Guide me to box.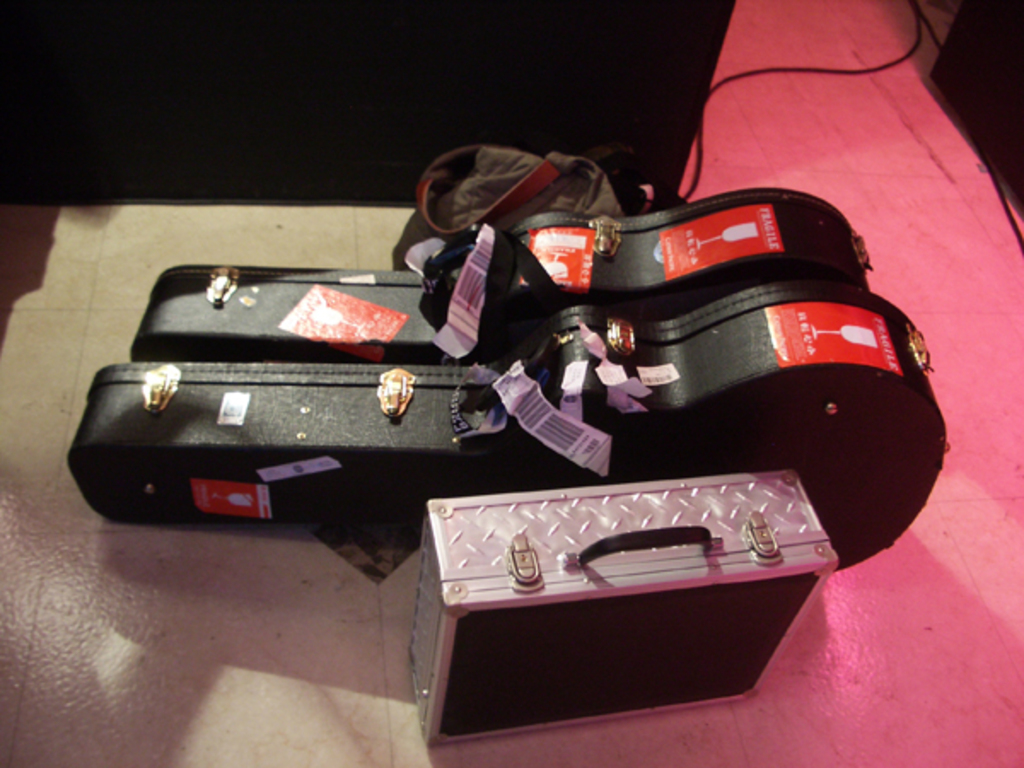
Guidance: 410, 471, 838, 744.
